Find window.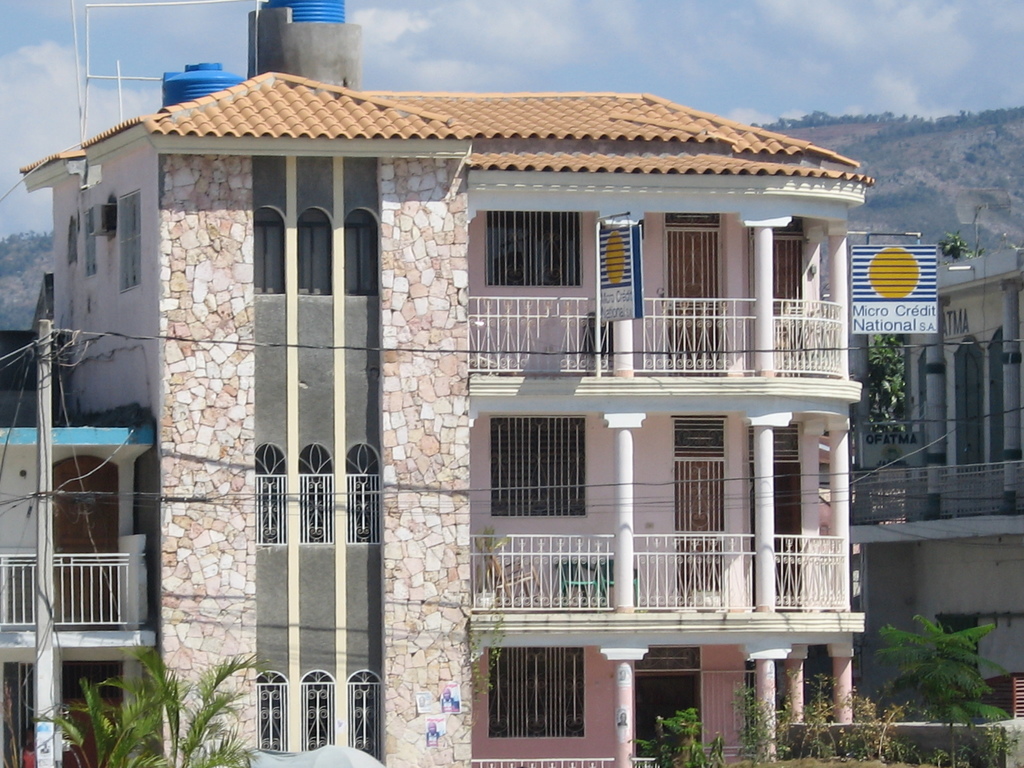
[x1=342, y1=209, x2=380, y2=294].
